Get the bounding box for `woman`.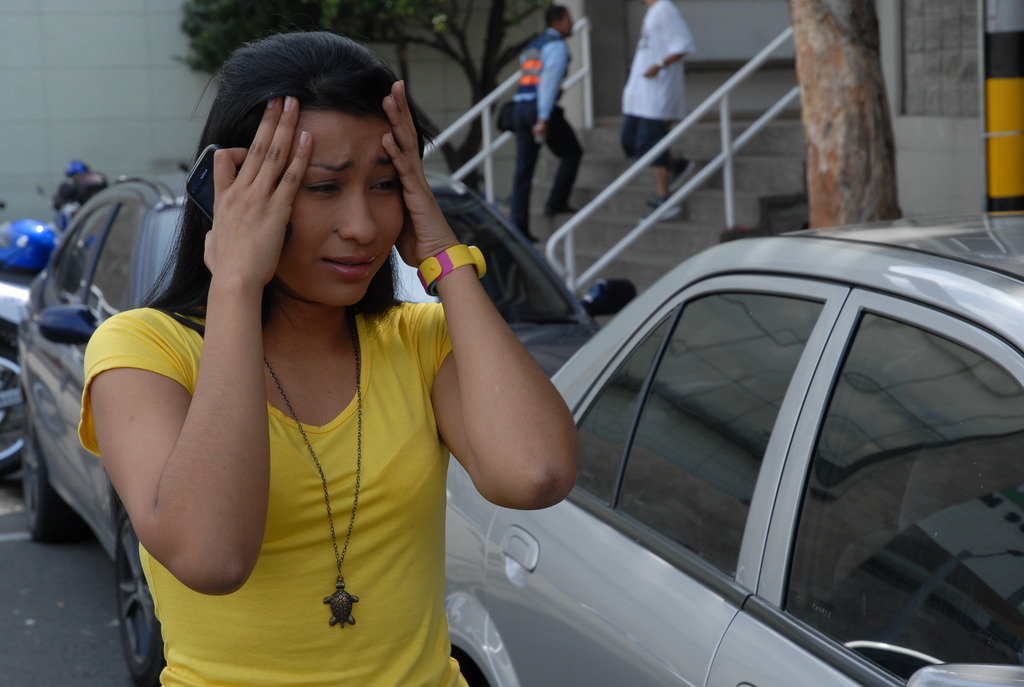
BBox(79, 29, 577, 686).
